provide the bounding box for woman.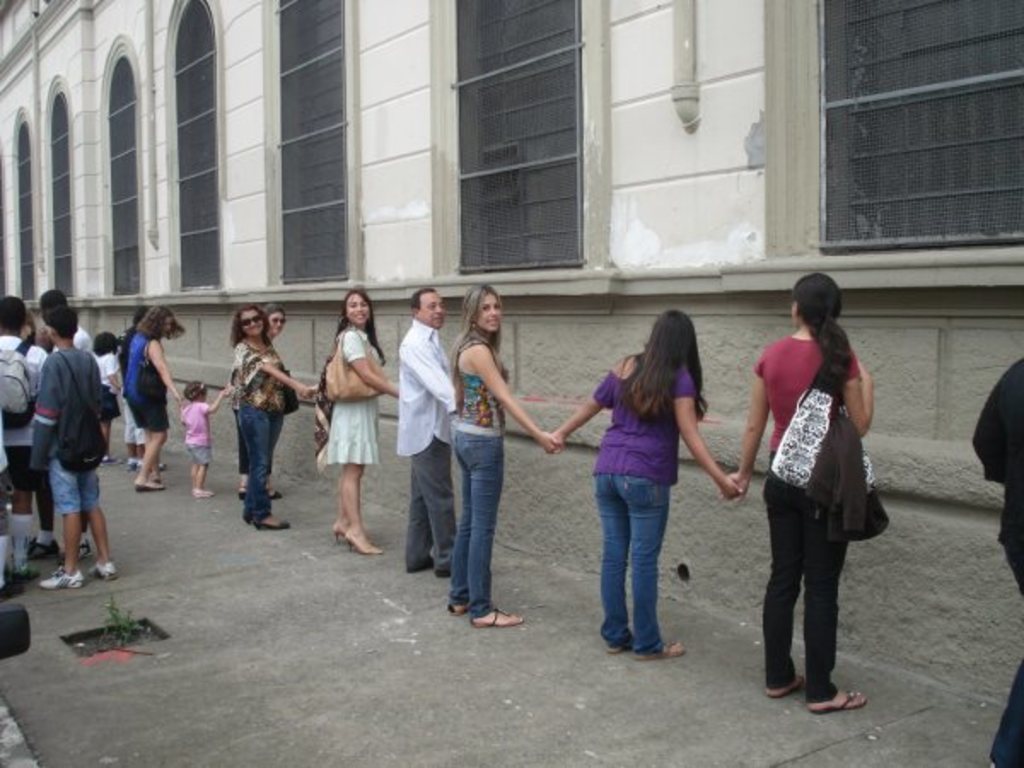
bbox(550, 311, 741, 657).
